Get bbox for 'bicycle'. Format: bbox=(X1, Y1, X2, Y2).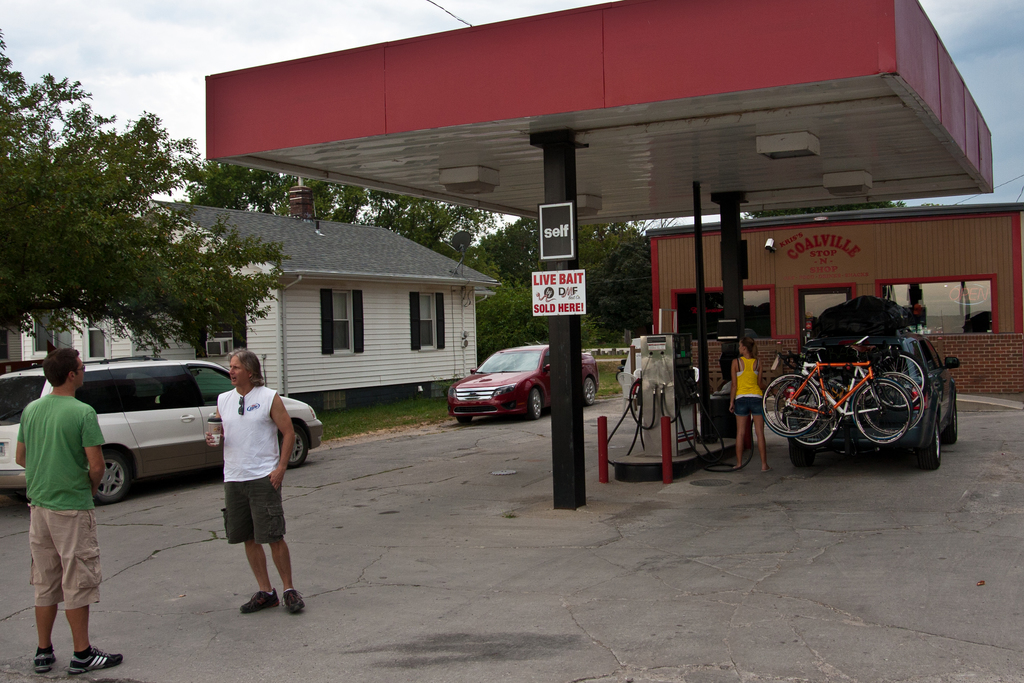
bbox=(779, 347, 924, 420).
